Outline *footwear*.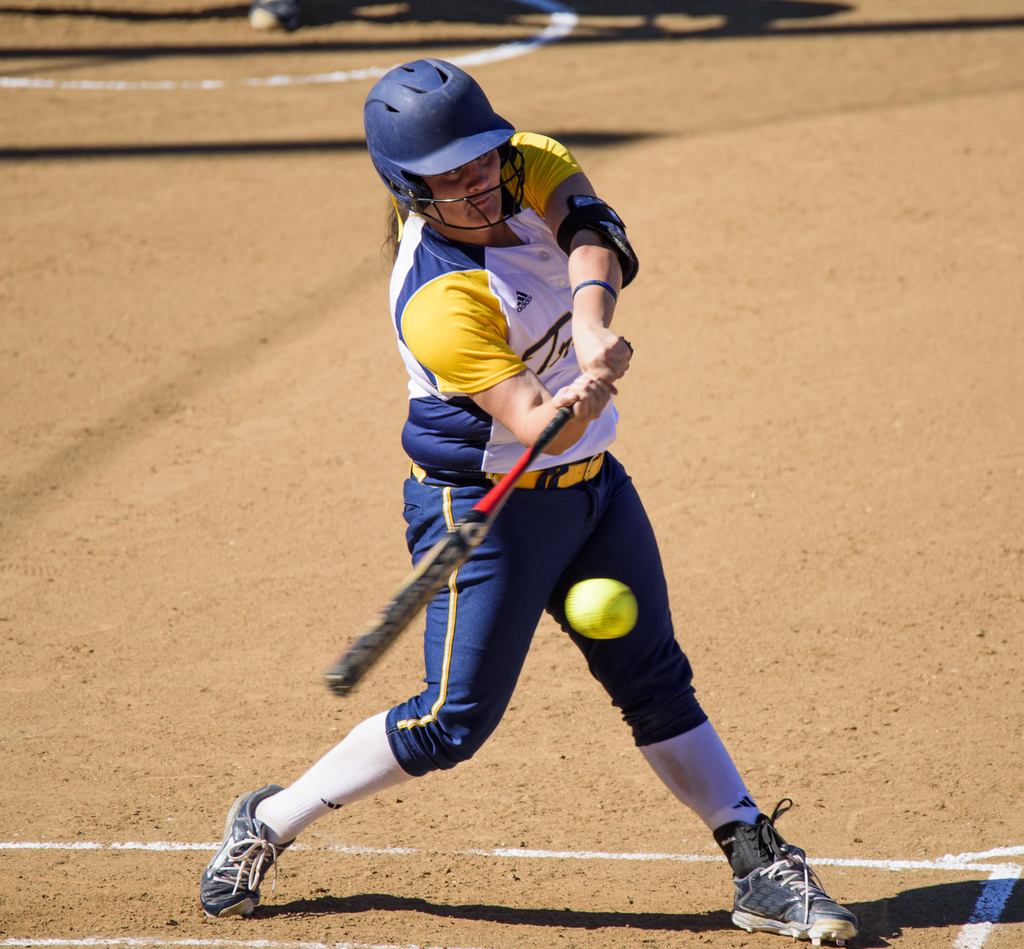
Outline: left=728, top=818, right=839, bottom=944.
